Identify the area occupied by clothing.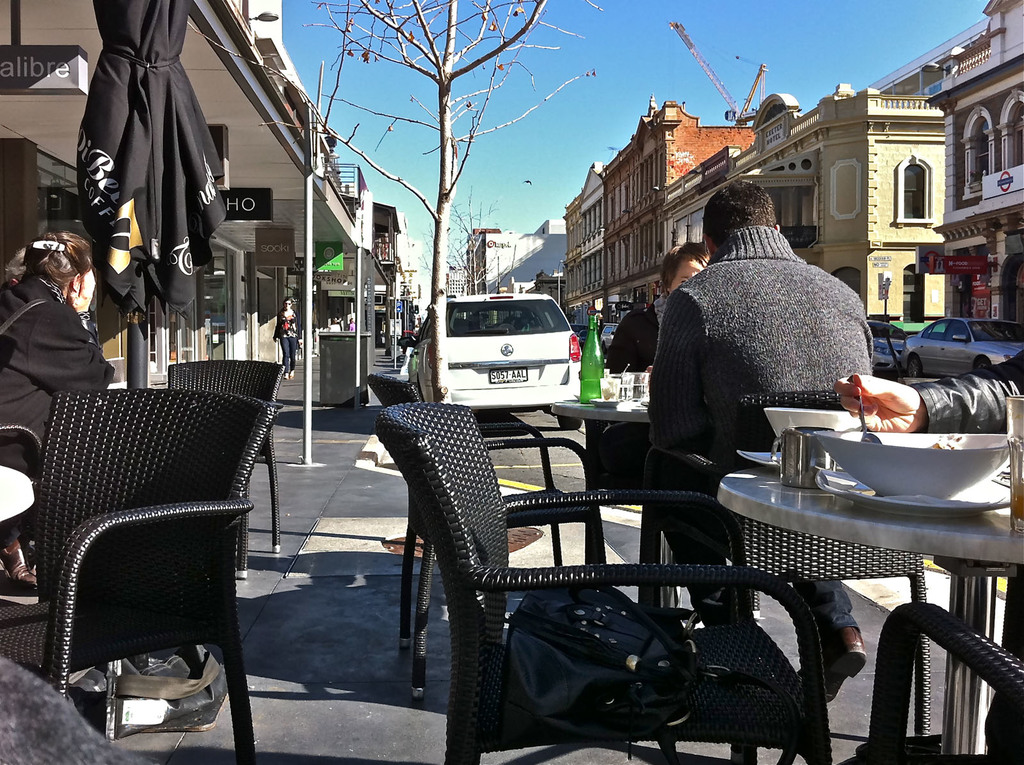
Area: crop(275, 310, 297, 374).
